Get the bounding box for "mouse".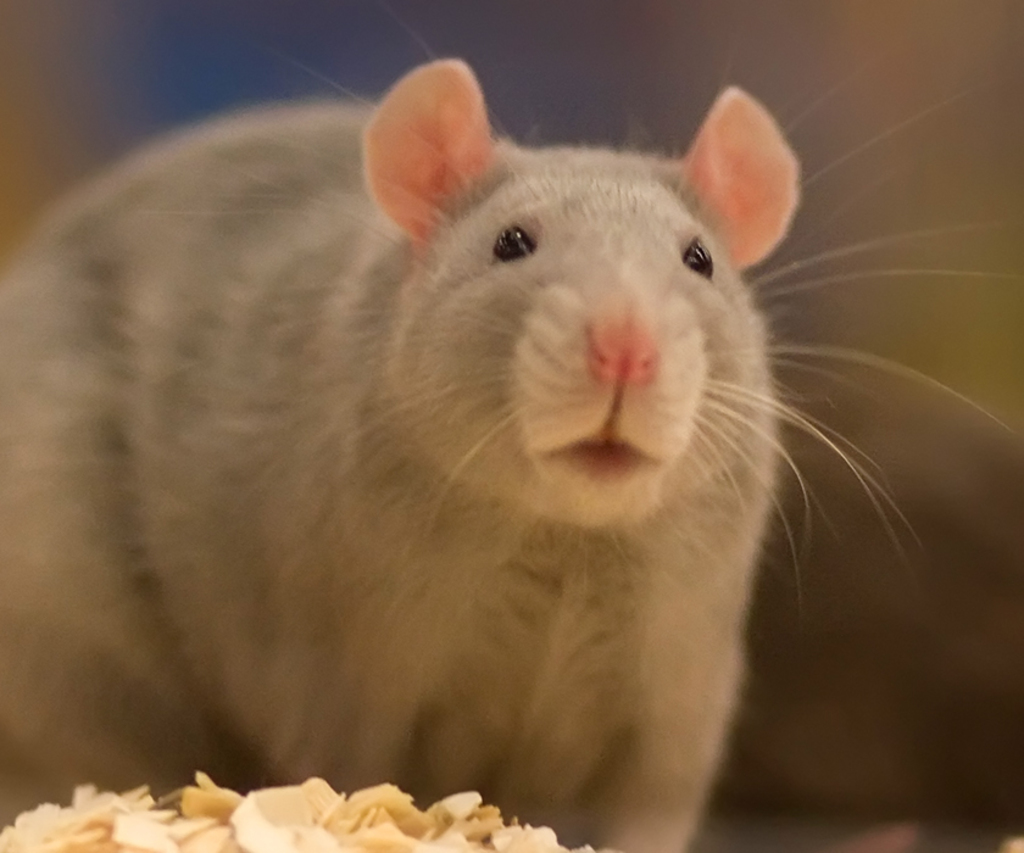
locate(0, 56, 996, 852).
